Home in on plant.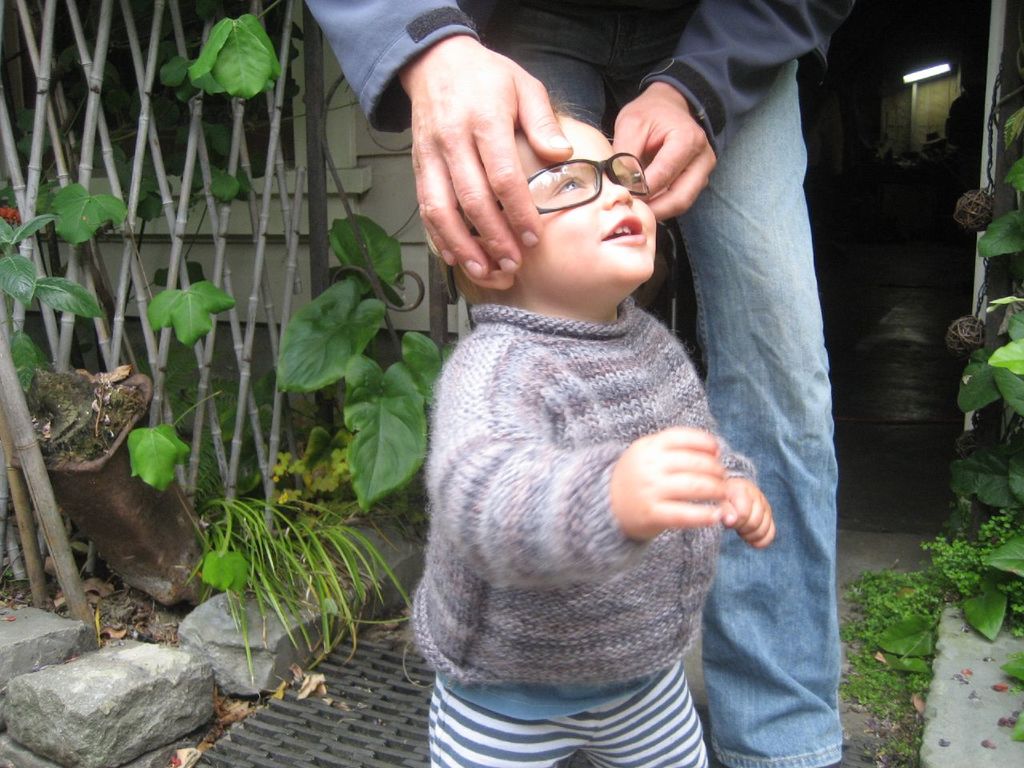
Homed in at 997 654 1021 682.
